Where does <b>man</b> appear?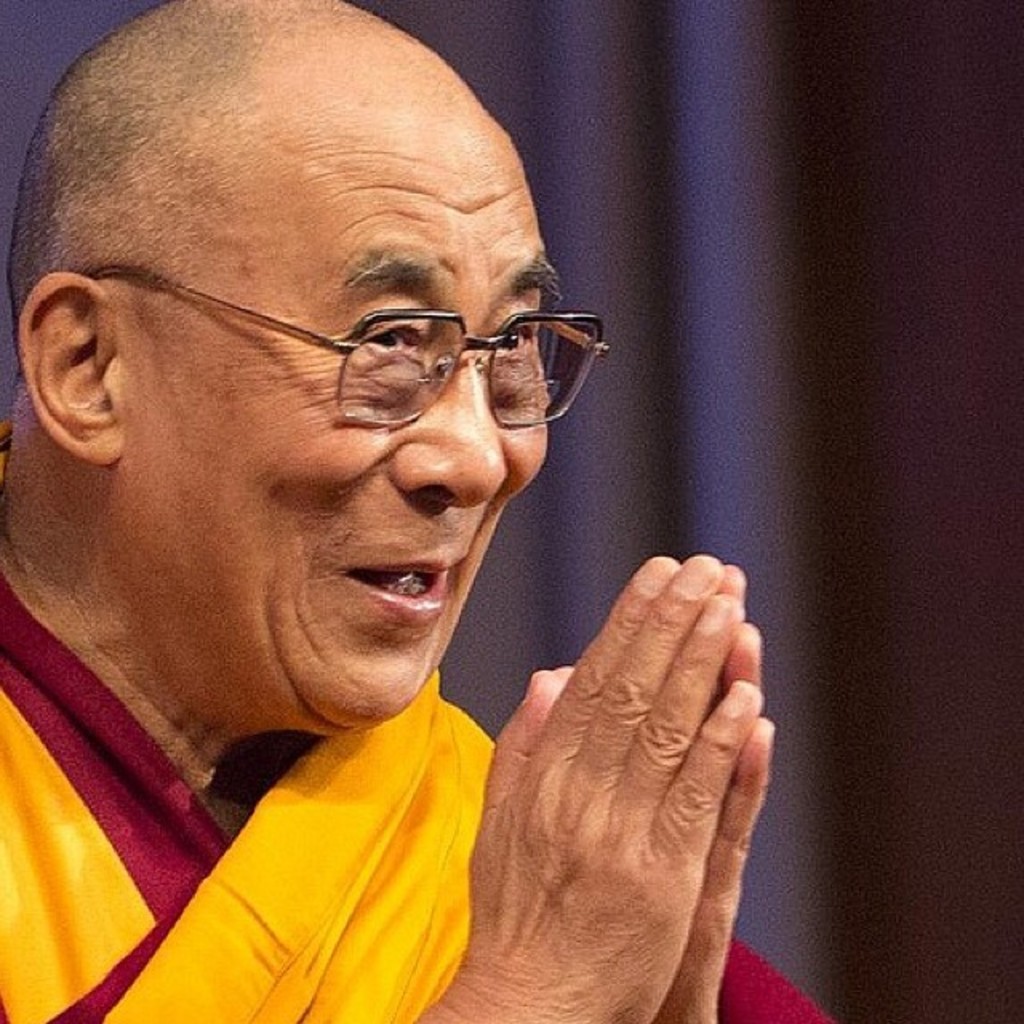
Appears at [x1=0, y1=0, x2=842, y2=1022].
